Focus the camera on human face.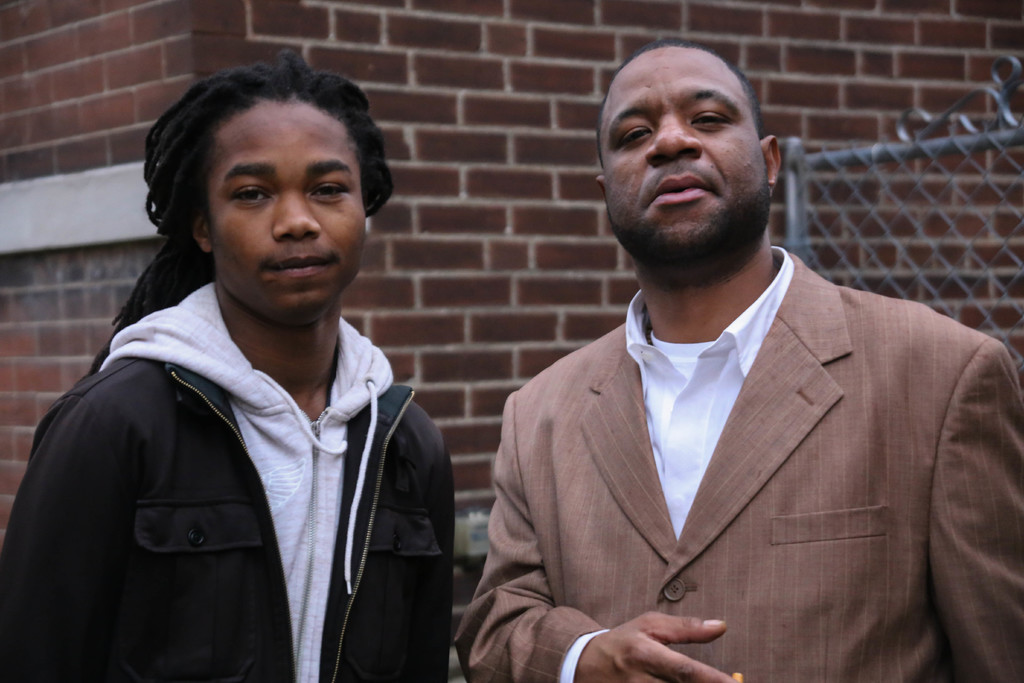
Focus region: bbox(205, 97, 365, 311).
